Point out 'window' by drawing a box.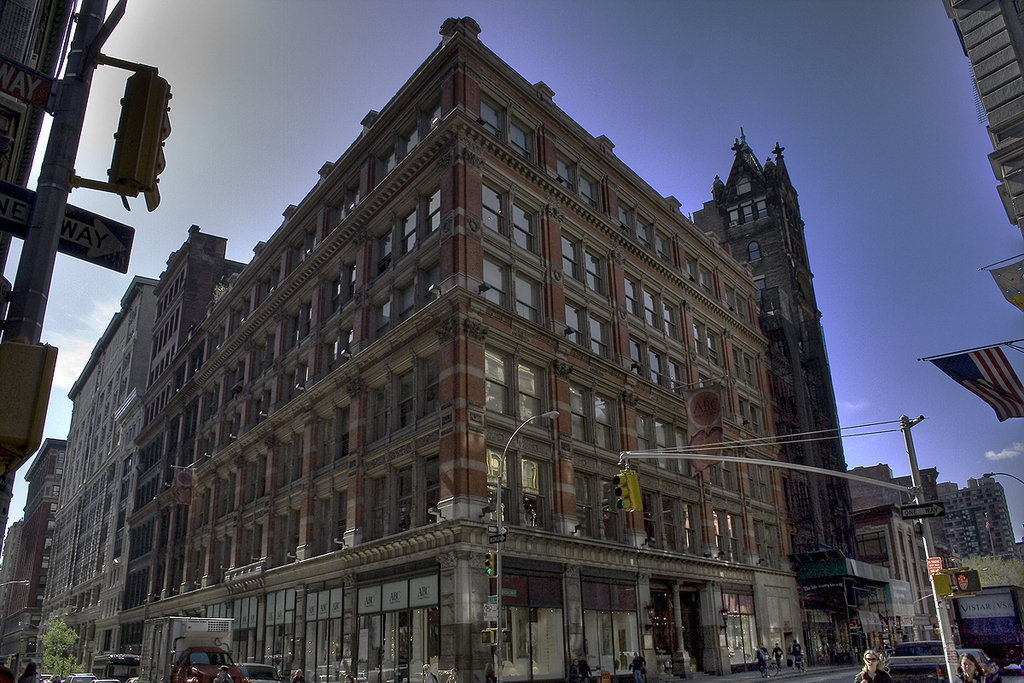
locate(753, 518, 777, 566).
